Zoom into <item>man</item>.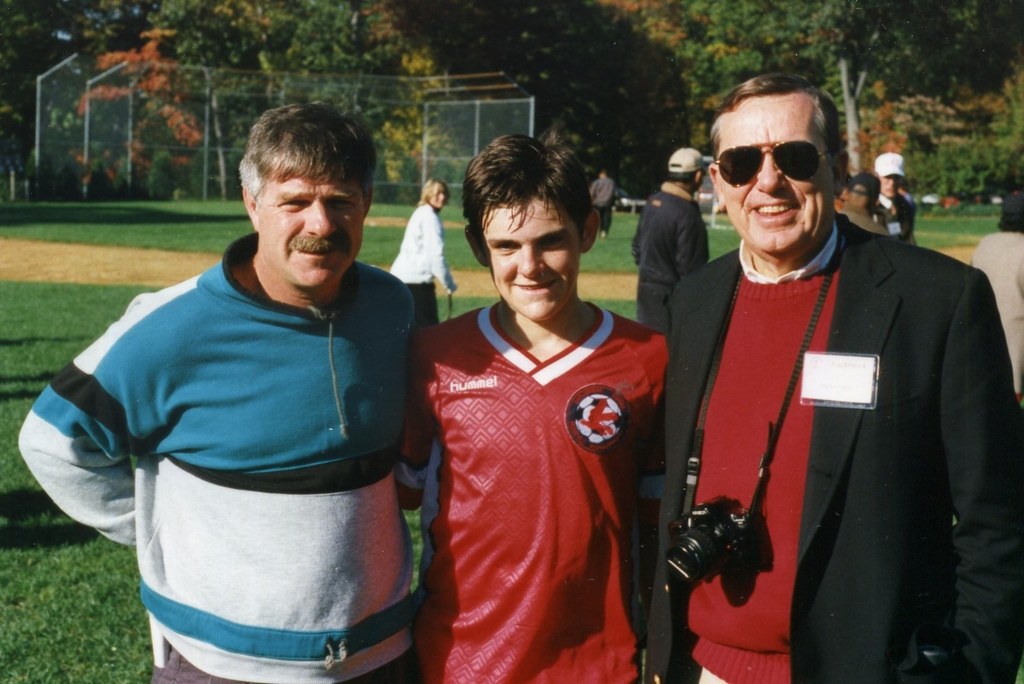
Zoom target: <region>591, 168, 619, 236</region>.
